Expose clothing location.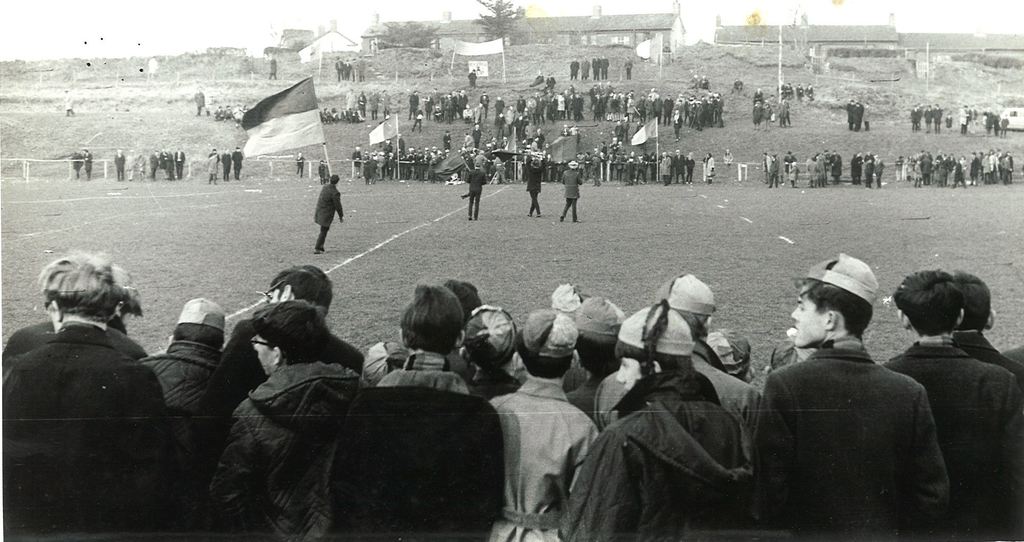
Exposed at 463 172 487 217.
